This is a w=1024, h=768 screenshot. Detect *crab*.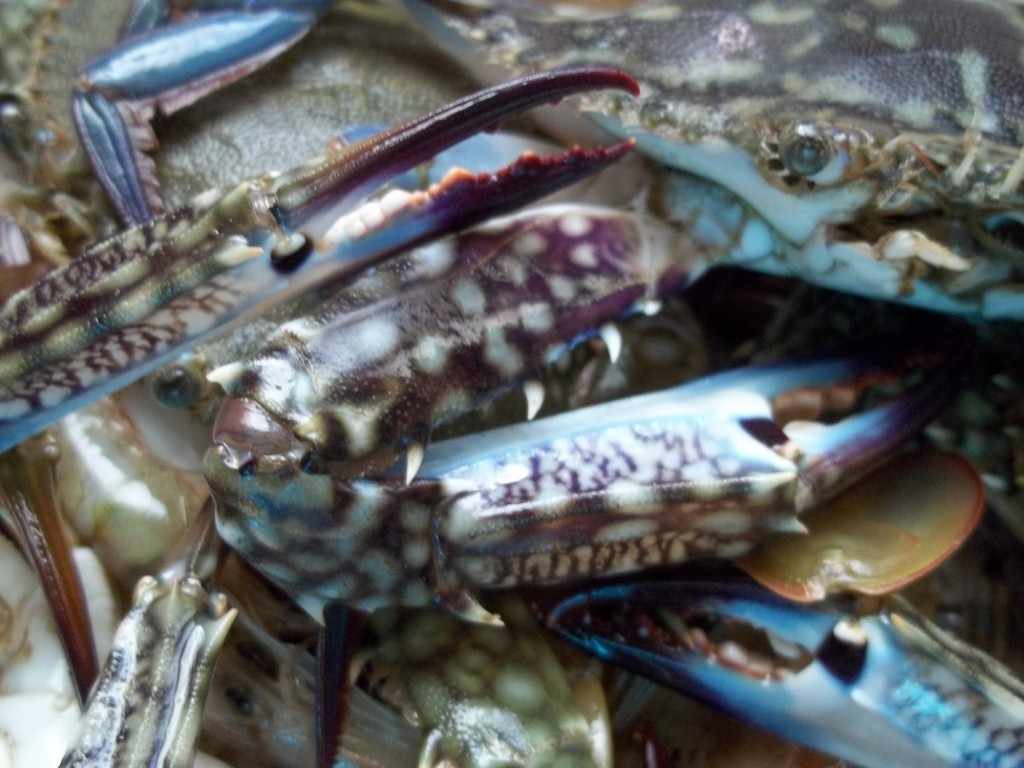
<region>0, 0, 1023, 767</region>.
